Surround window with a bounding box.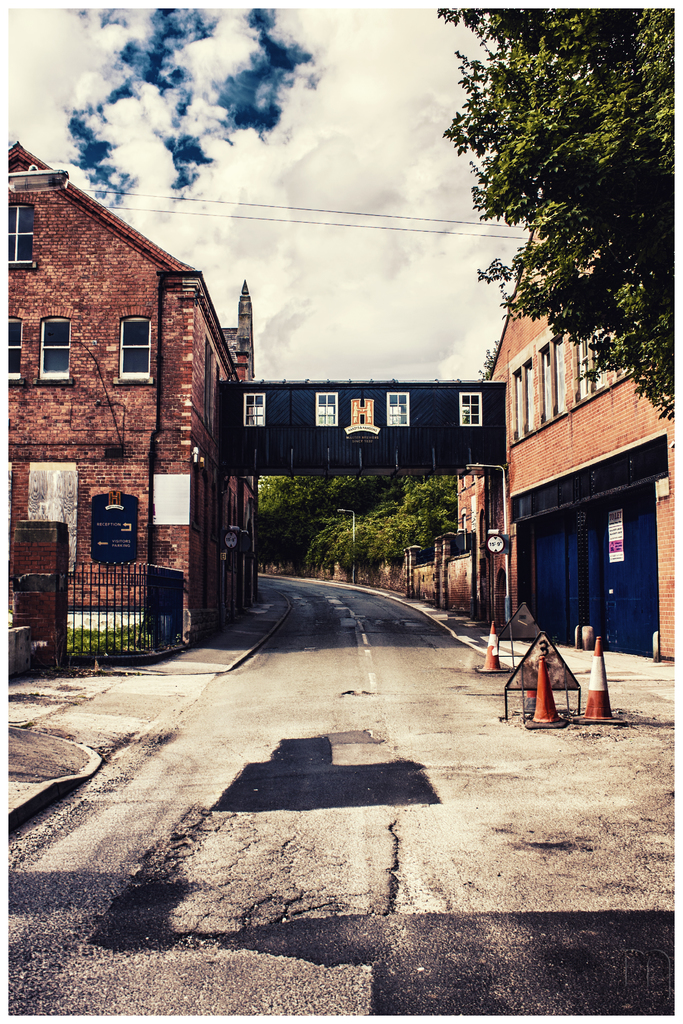
detection(317, 394, 340, 426).
